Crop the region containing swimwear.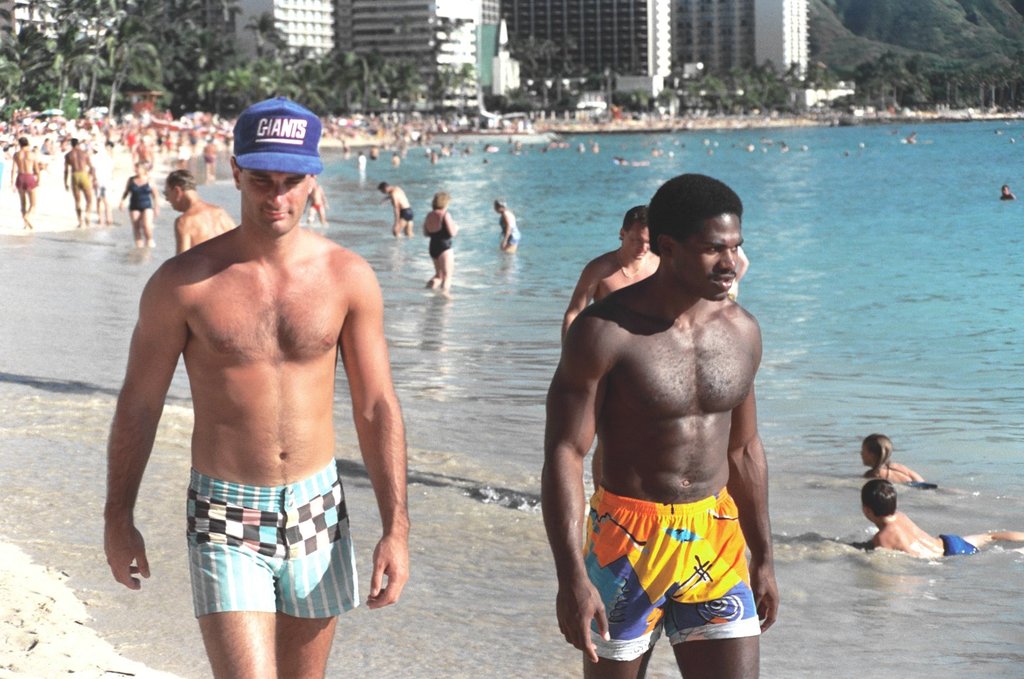
Crop region: 67:169:88:191.
